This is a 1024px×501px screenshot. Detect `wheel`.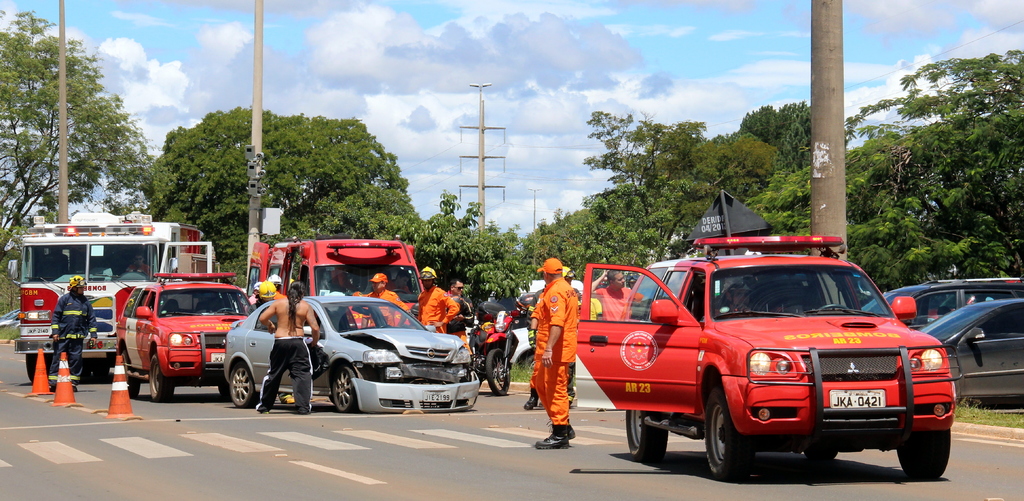
l=900, t=427, r=950, b=479.
